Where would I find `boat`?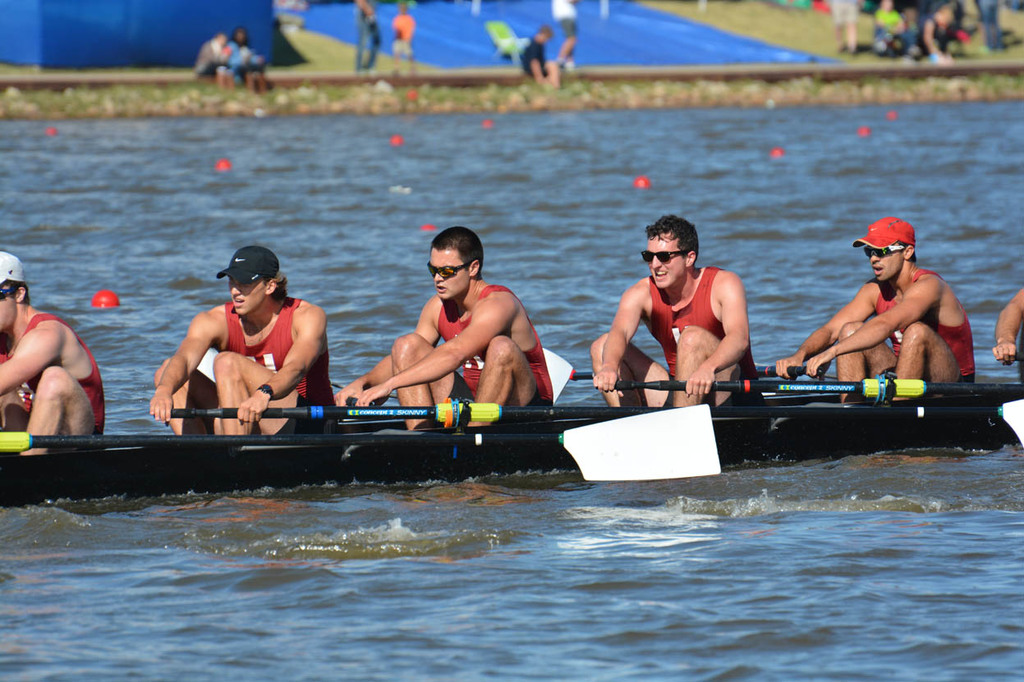
At l=1, t=378, r=1023, b=480.
